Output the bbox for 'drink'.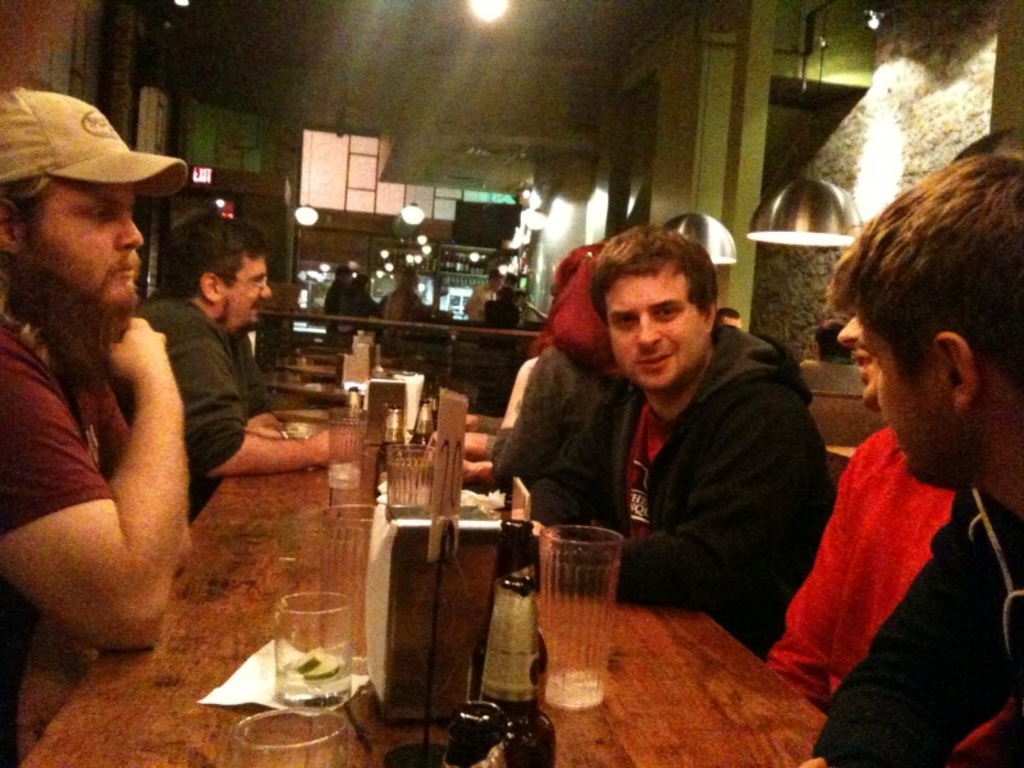
bbox(540, 516, 631, 698).
